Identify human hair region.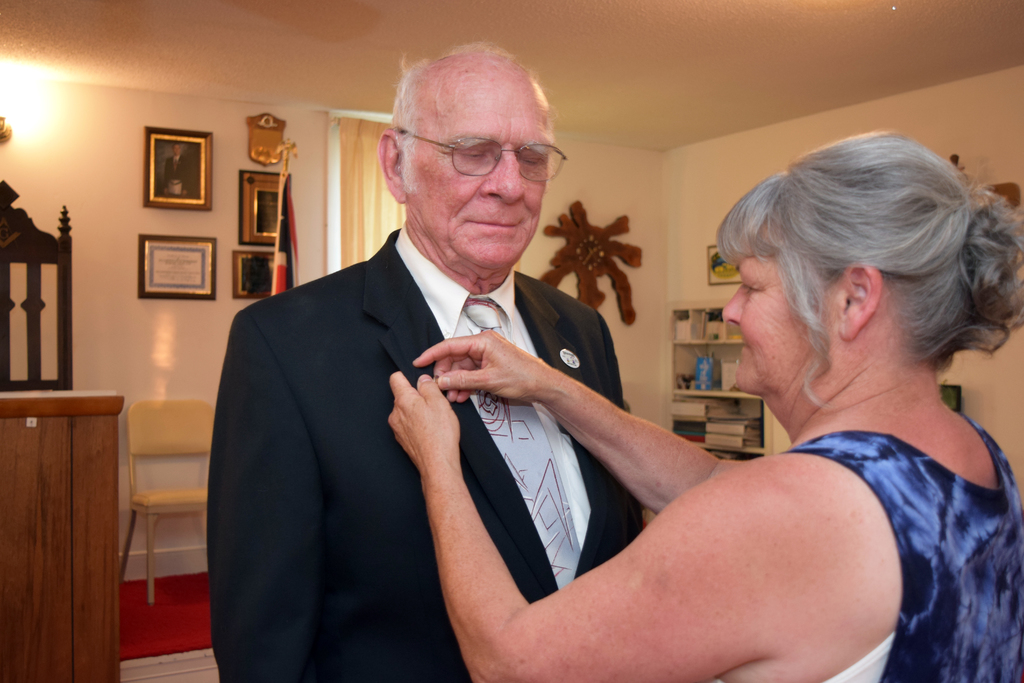
Region: bbox(712, 128, 1023, 412).
